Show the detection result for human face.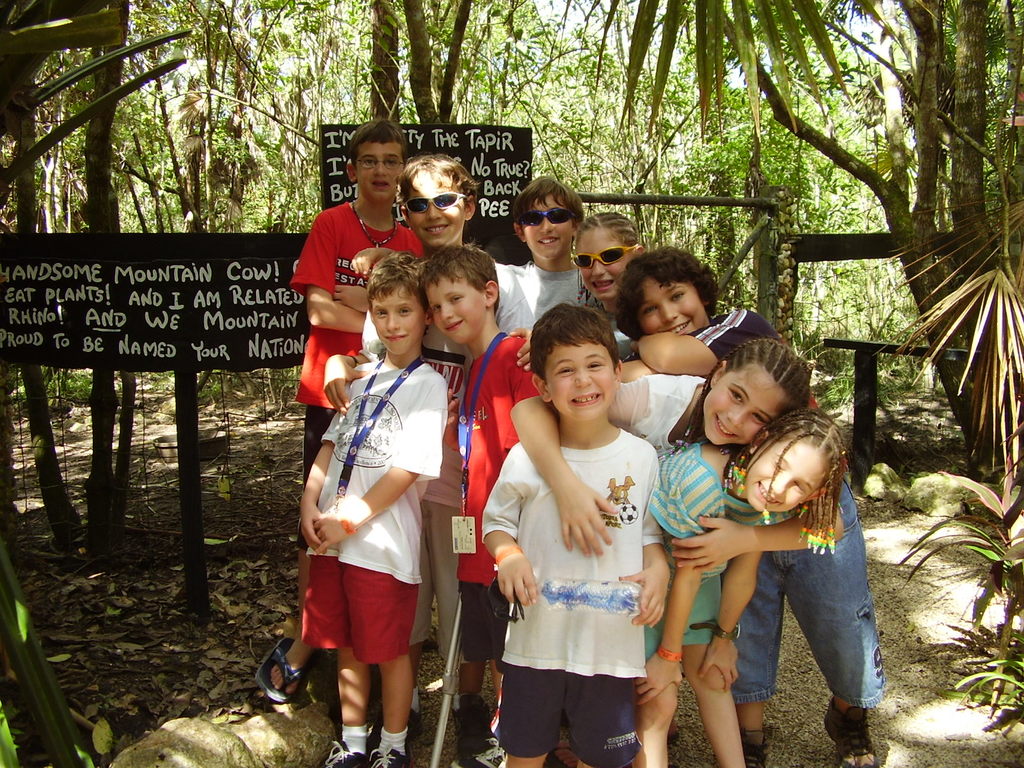
<box>369,289,426,353</box>.
